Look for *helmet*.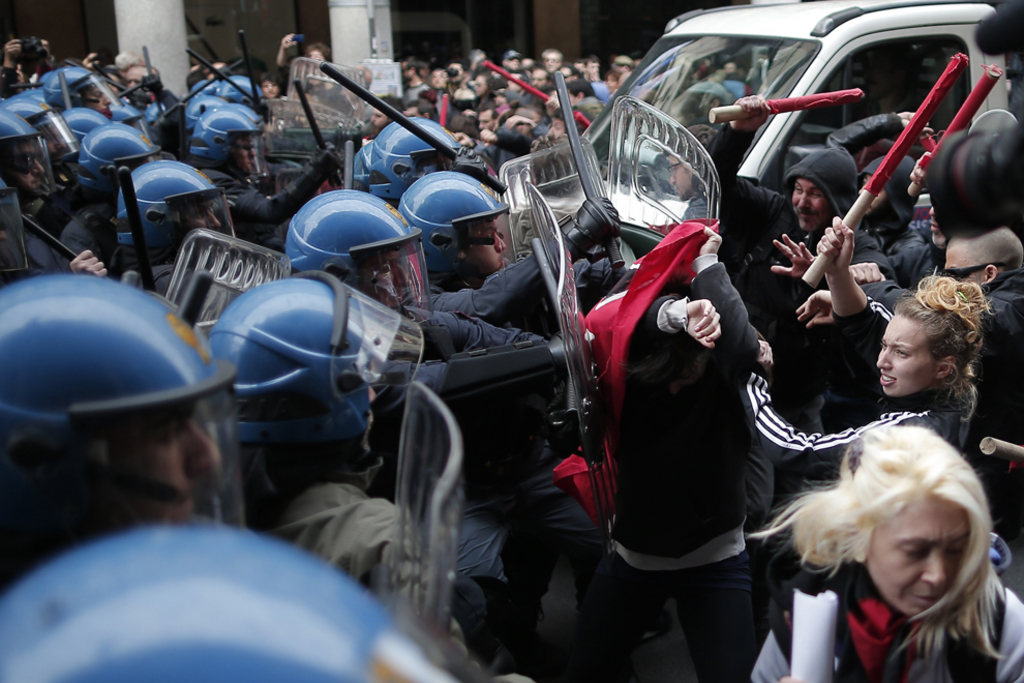
Found: bbox=[224, 100, 271, 123].
